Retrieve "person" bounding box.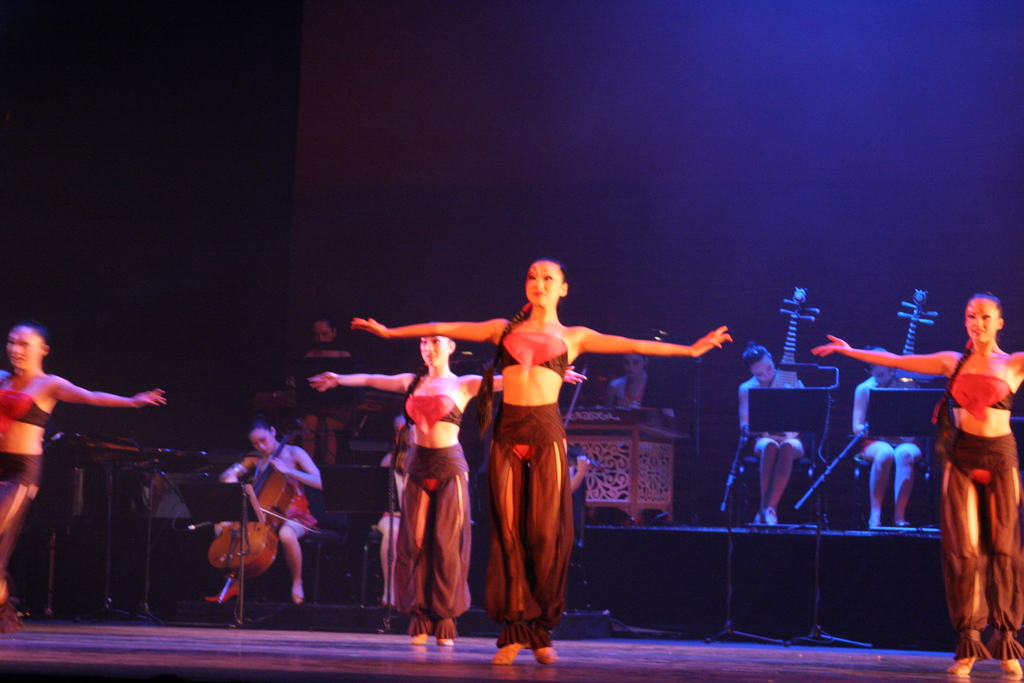
Bounding box: (308,334,587,646).
